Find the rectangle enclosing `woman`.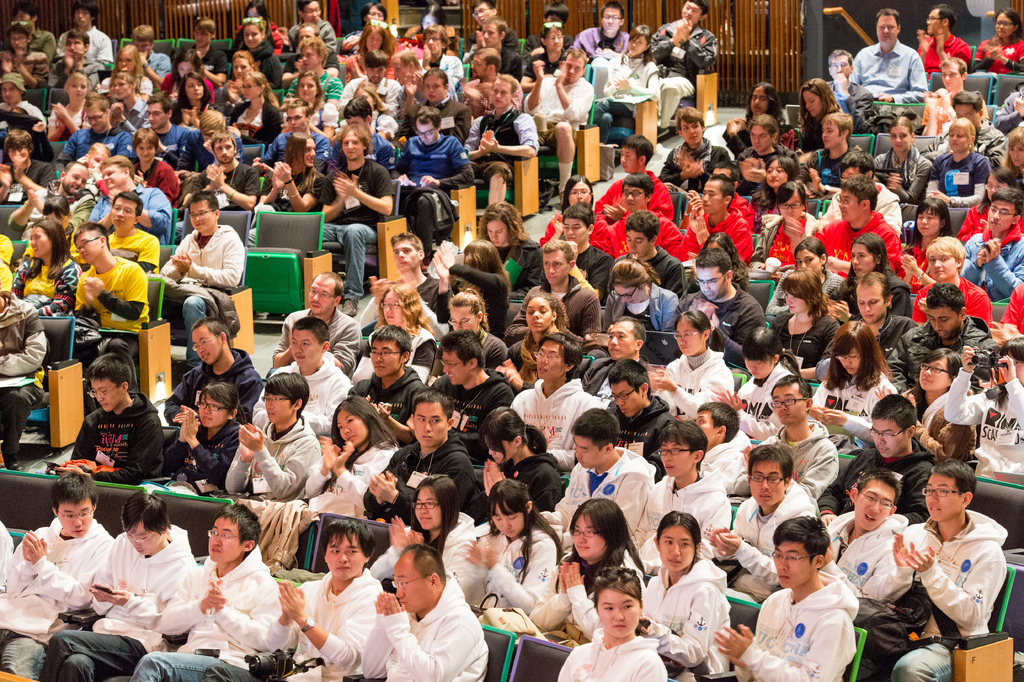
l=770, t=268, r=841, b=378.
